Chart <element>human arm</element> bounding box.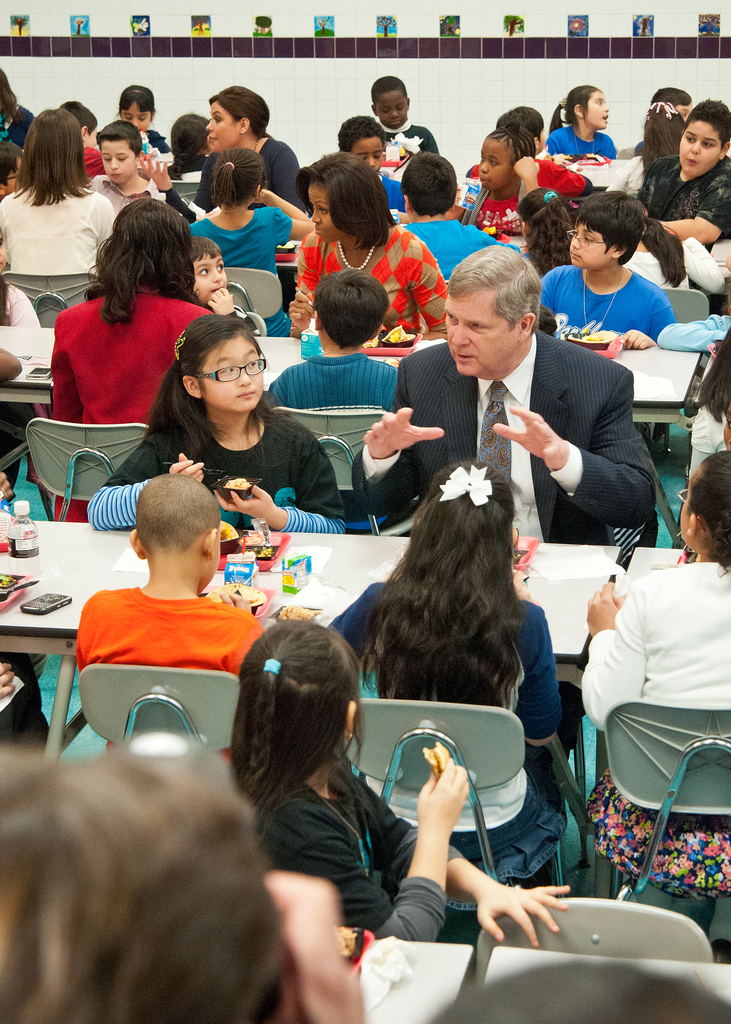
Charted: (344,413,456,509).
